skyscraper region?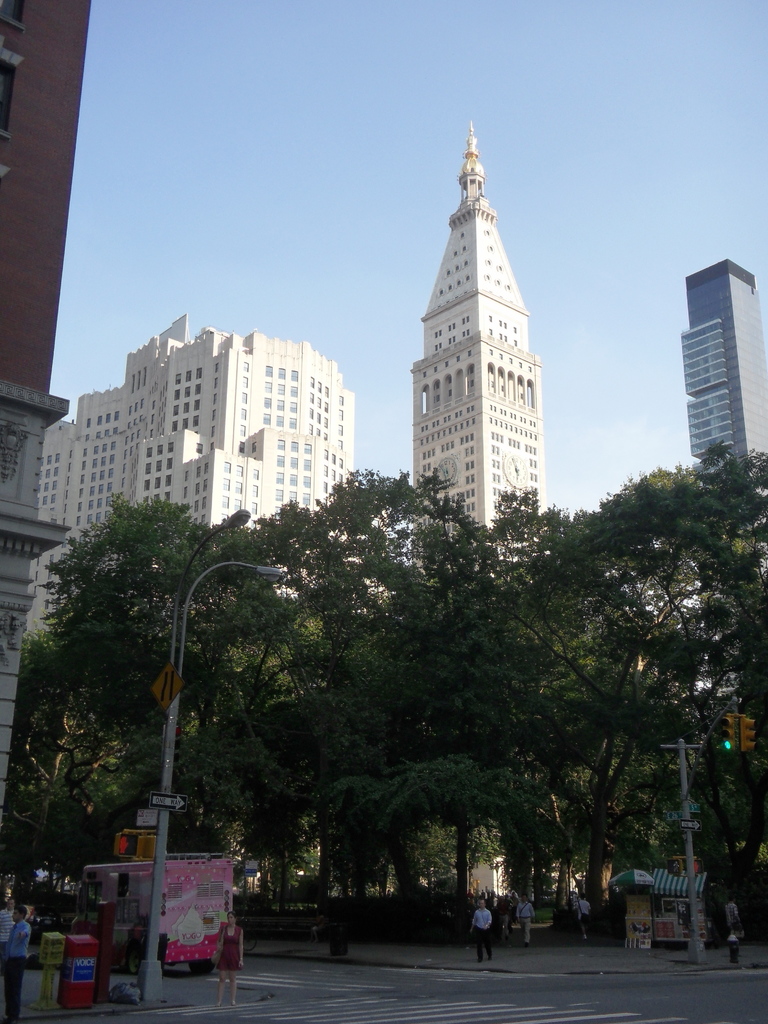
l=19, t=308, r=357, b=633
